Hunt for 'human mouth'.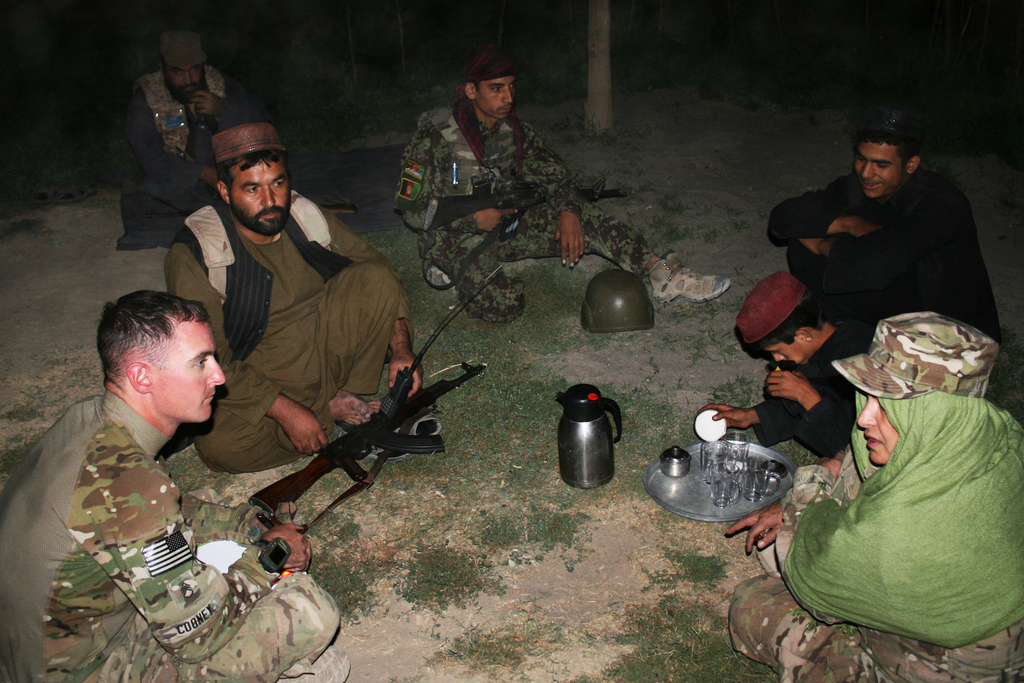
Hunted down at 863:177:881:194.
